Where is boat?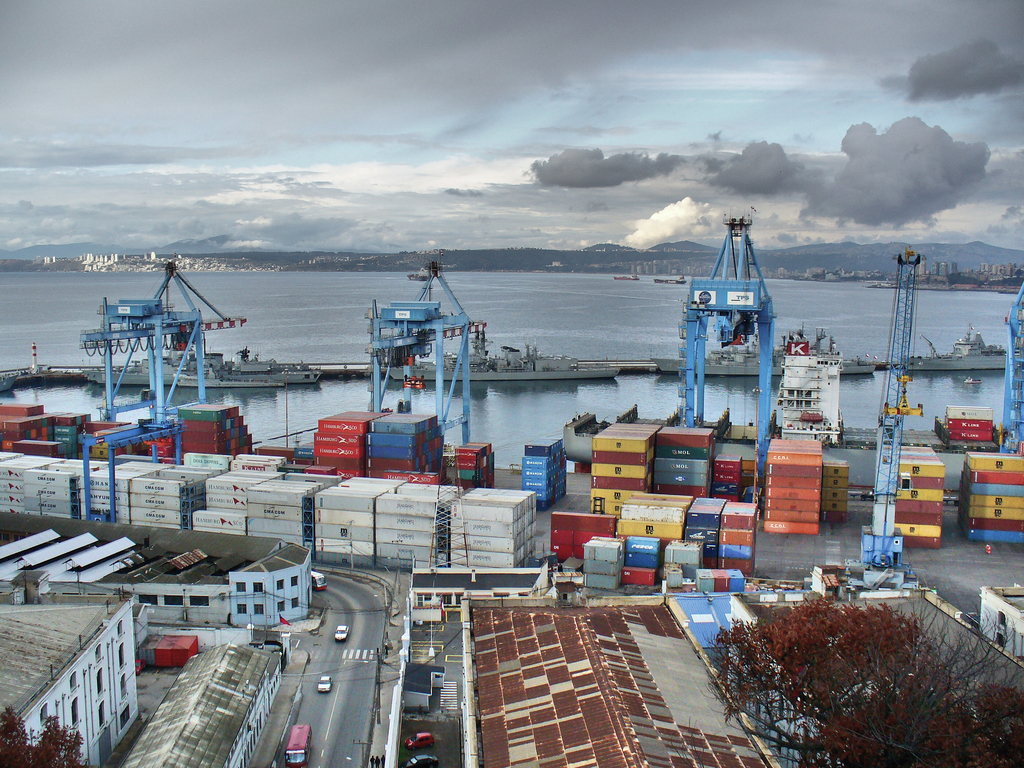
Rect(961, 375, 980, 383).
